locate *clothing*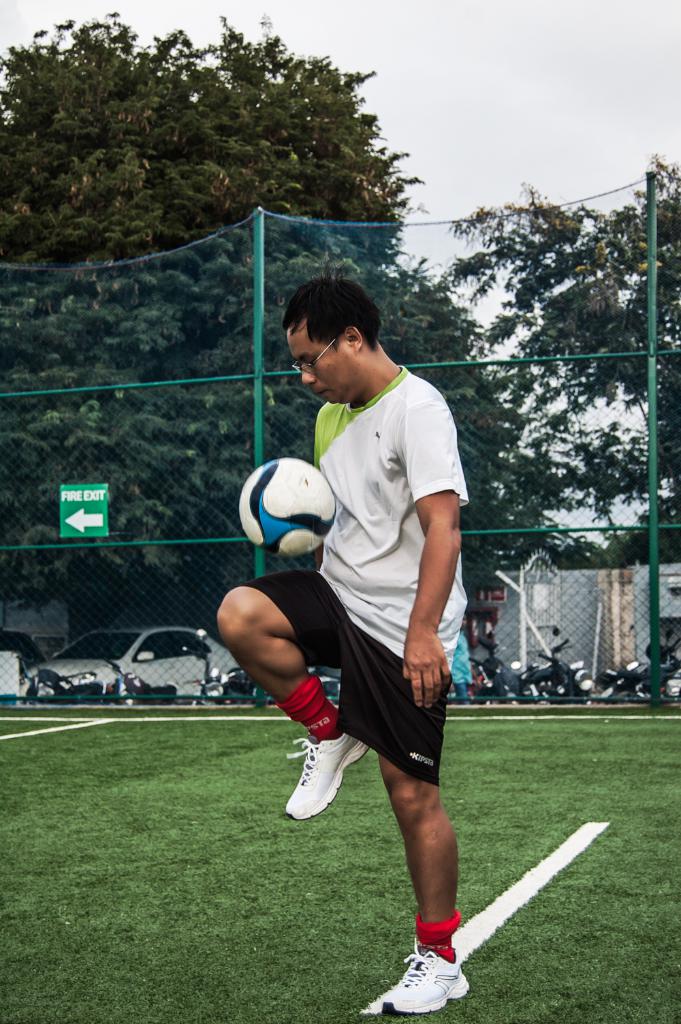
detection(233, 349, 464, 773)
